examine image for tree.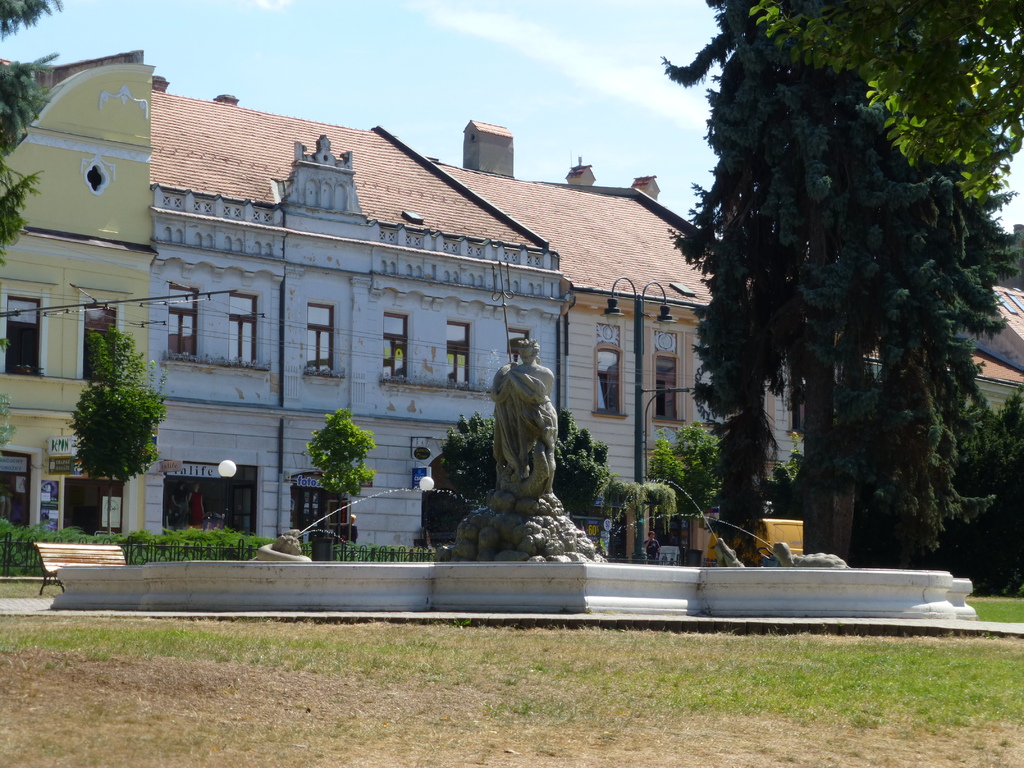
Examination result: locate(550, 410, 614, 522).
